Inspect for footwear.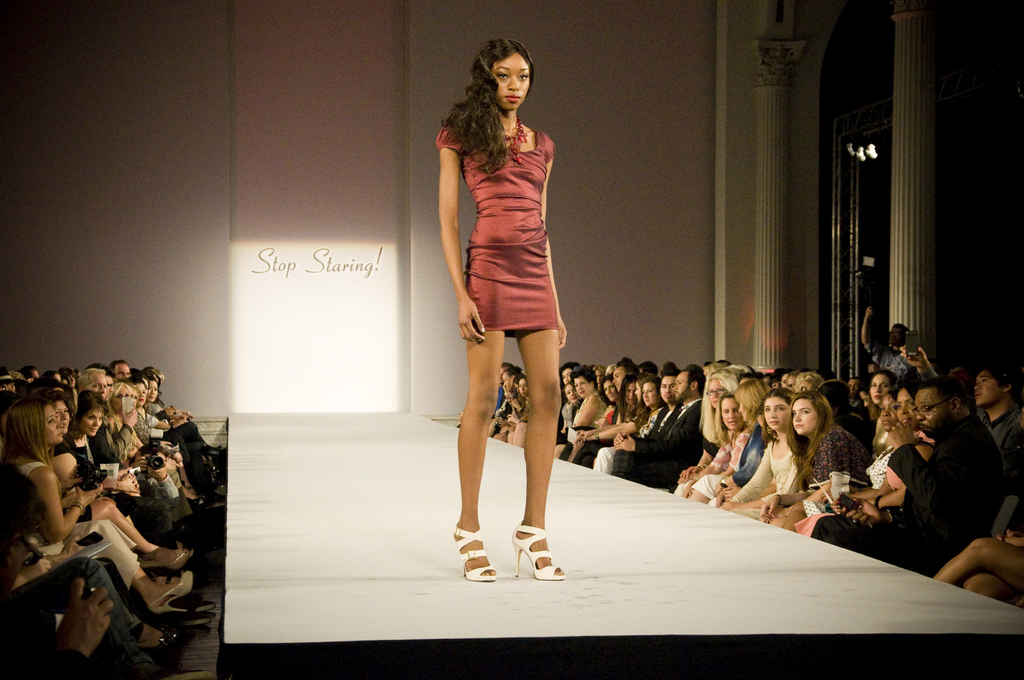
Inspection: bbox=(451, 525, 497, 579).
